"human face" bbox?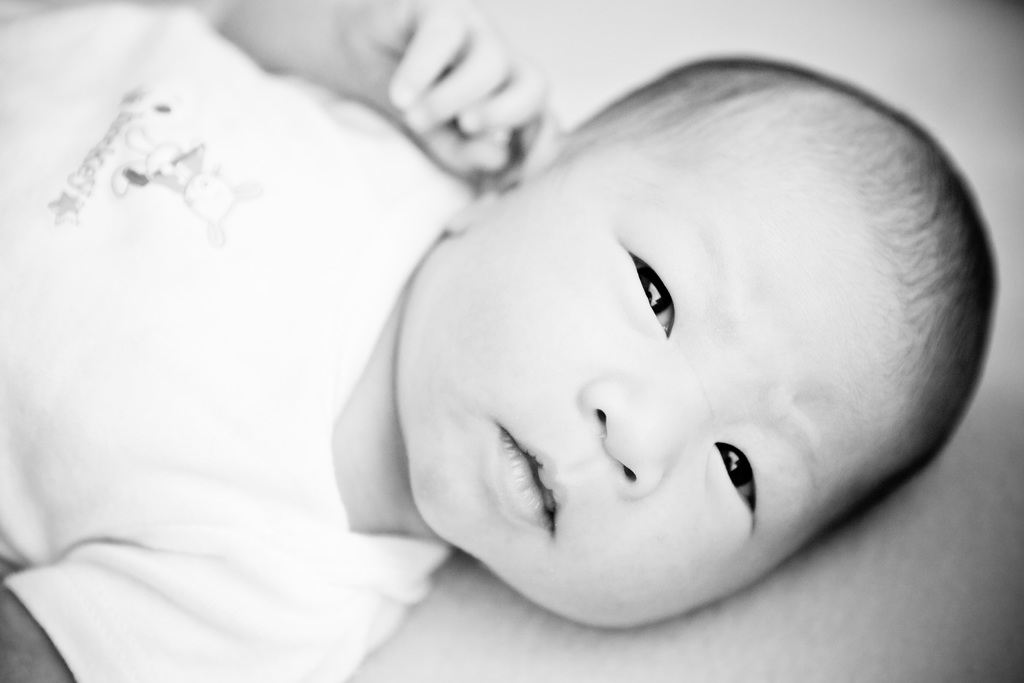
crop(422, 136, 904, 627)
